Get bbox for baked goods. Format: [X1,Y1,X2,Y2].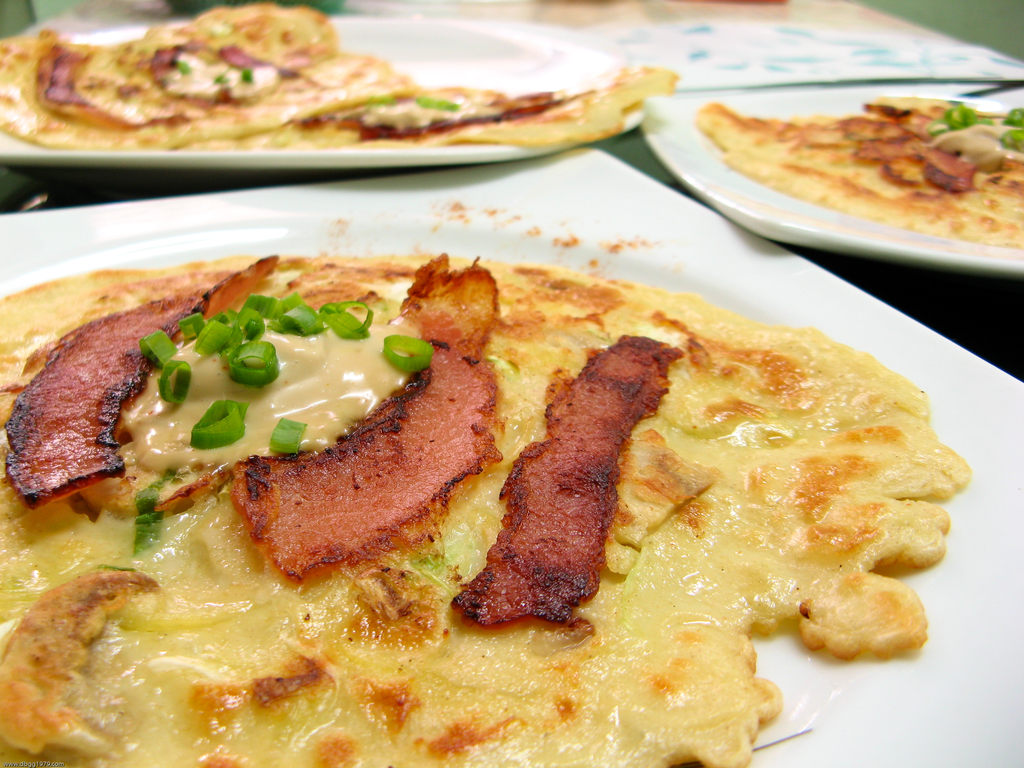
[694,95,1023,239].
